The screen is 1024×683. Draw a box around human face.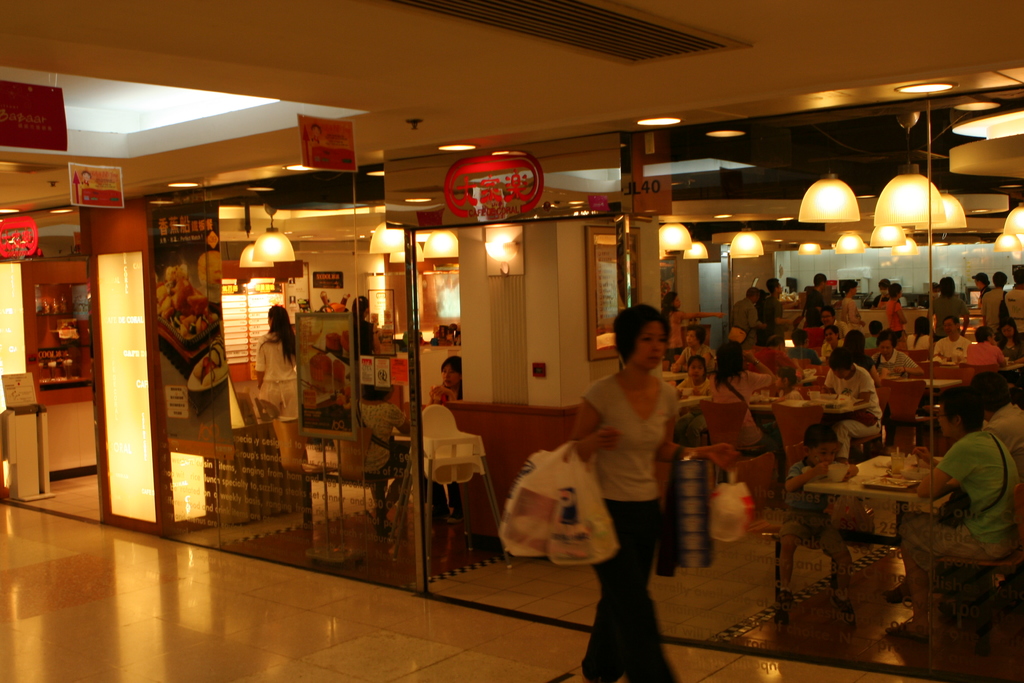
[777,375,785,386].
